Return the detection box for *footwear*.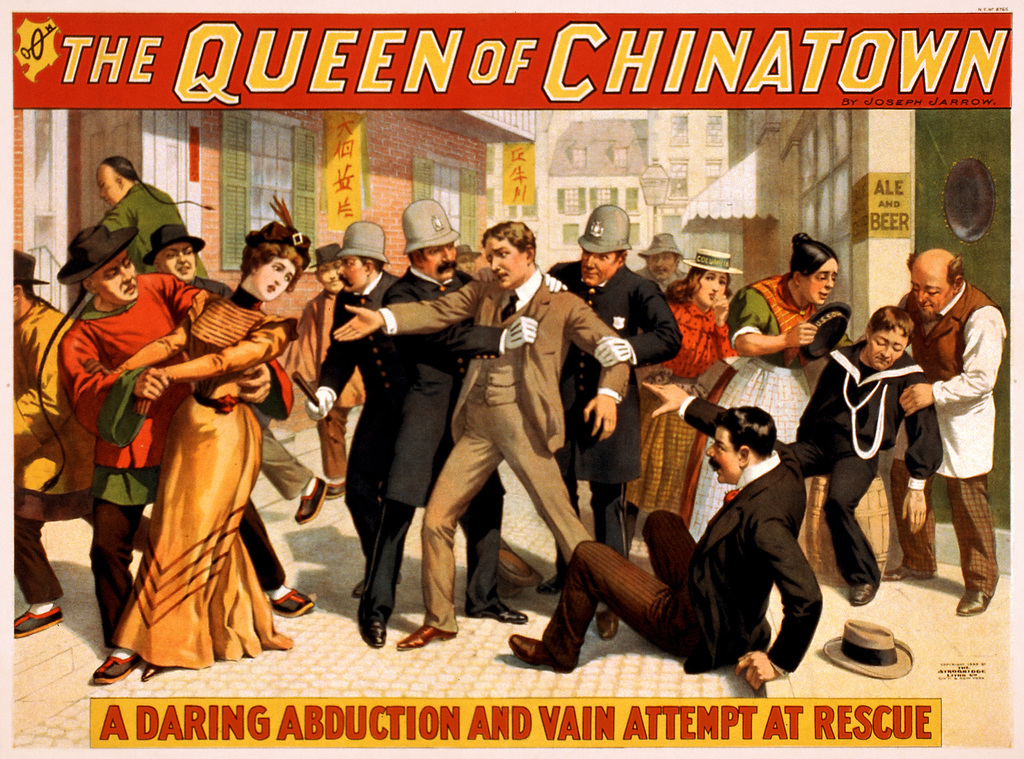
detection(326, 479, 347, 499).
